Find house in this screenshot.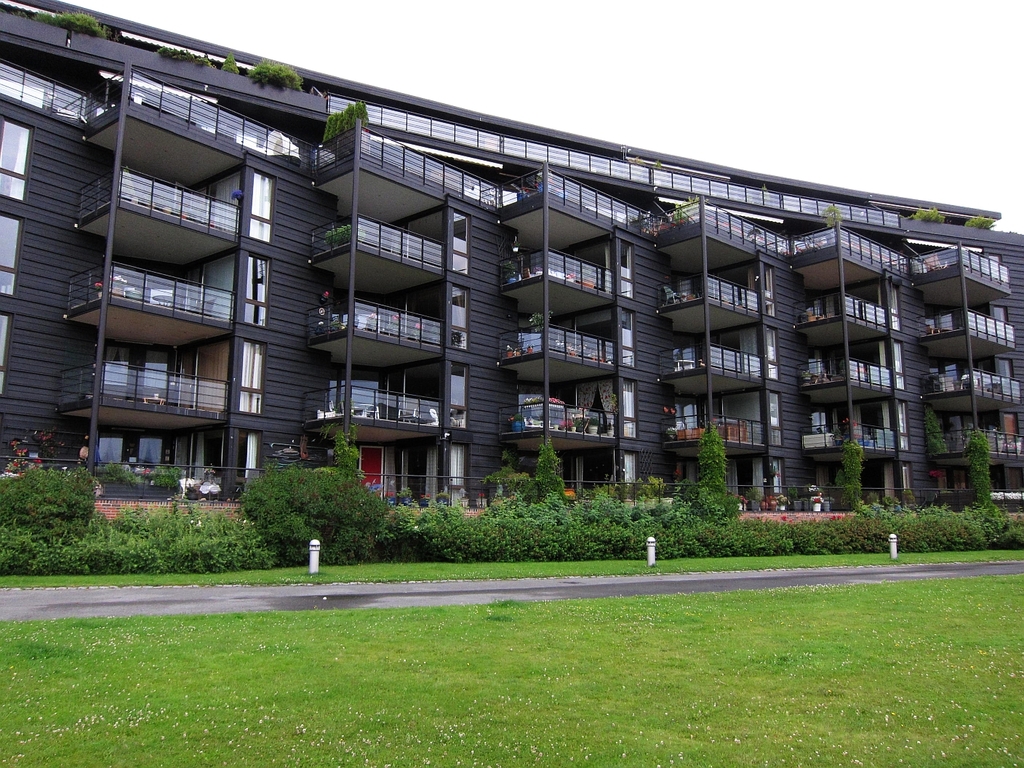
The bounding box for house is l=332, t=141, r=531, b=525.
